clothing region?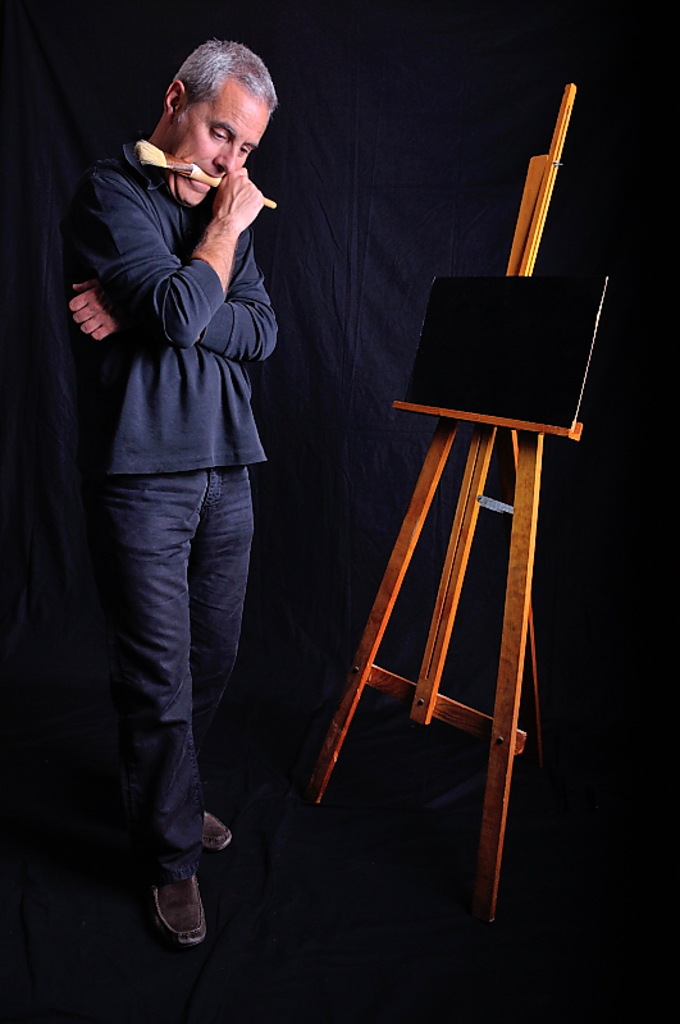
Rect(65, 58, 287, 765)
